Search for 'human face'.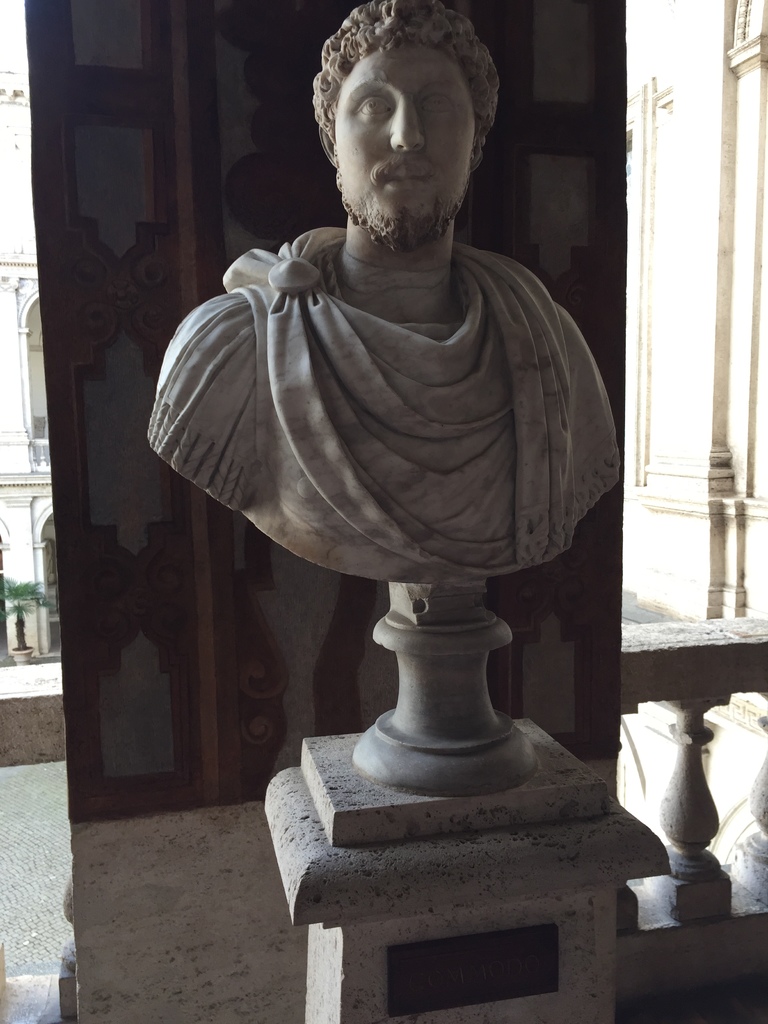
Found at bbox(339, 44, 479, 228).
